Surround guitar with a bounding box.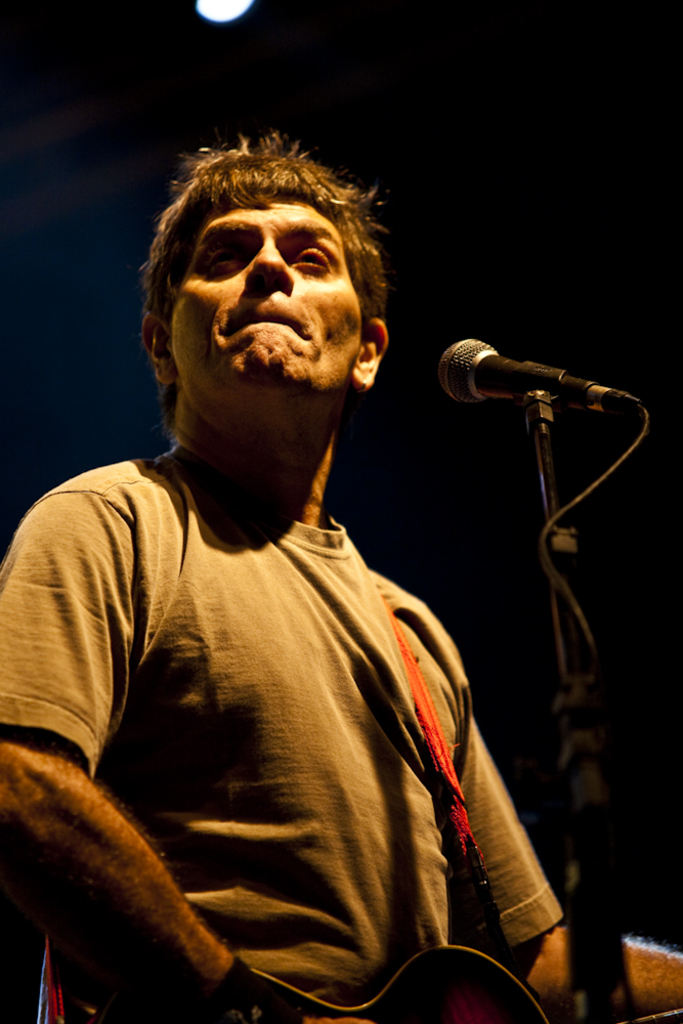
bbox=(233, 936, 549, 1023).
